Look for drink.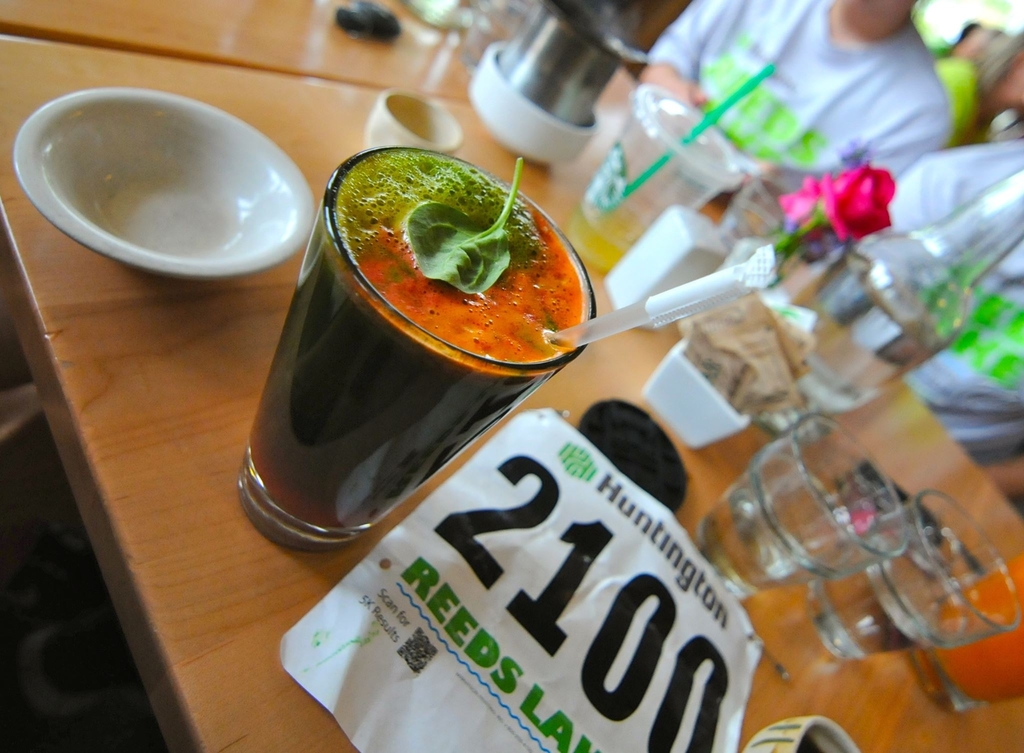
Found: select_region(703, 493, 797, 593).
